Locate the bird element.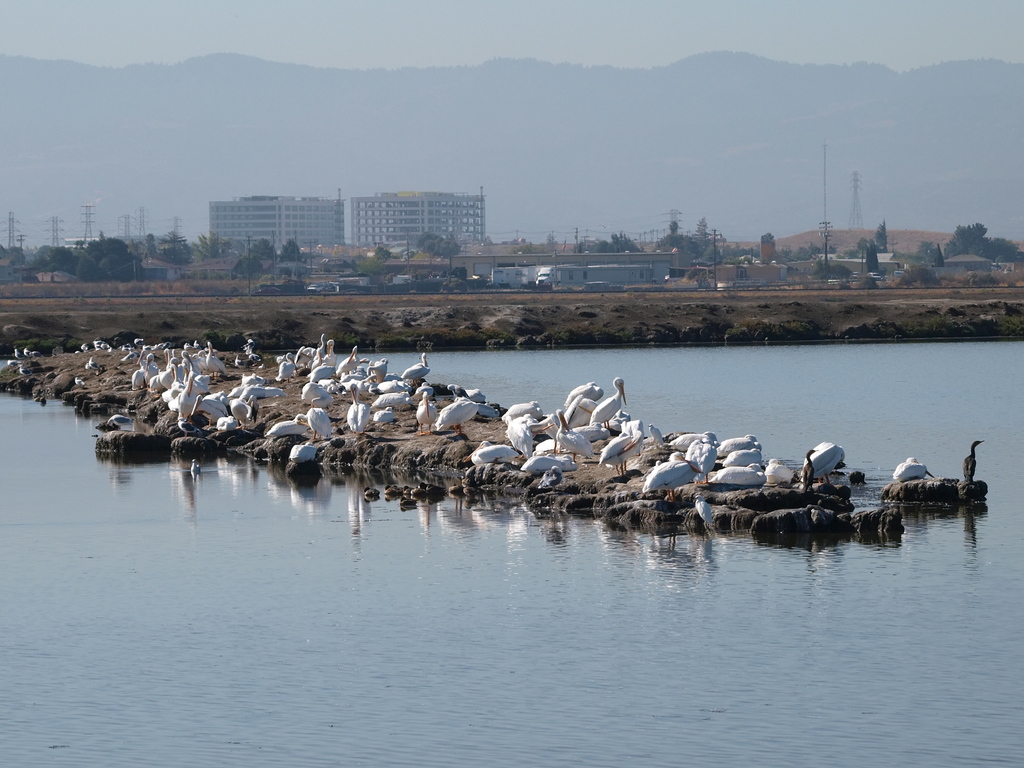
Element bbox: l=134, t=336, r=154, b=351.
